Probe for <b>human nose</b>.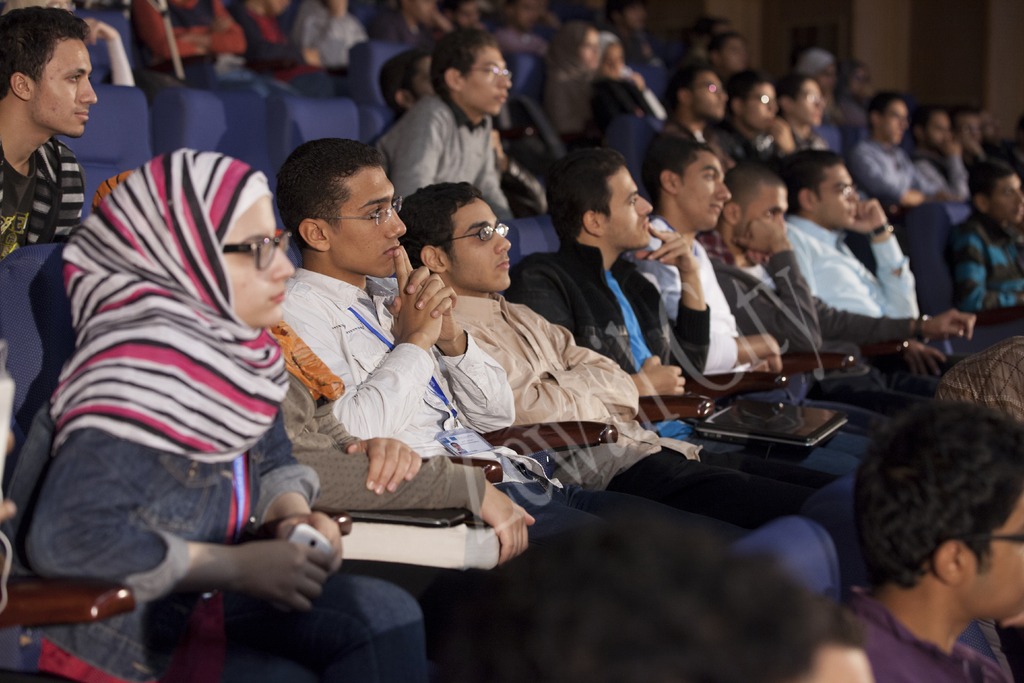
Probe result: Rect(636, 193, 652, 217).
